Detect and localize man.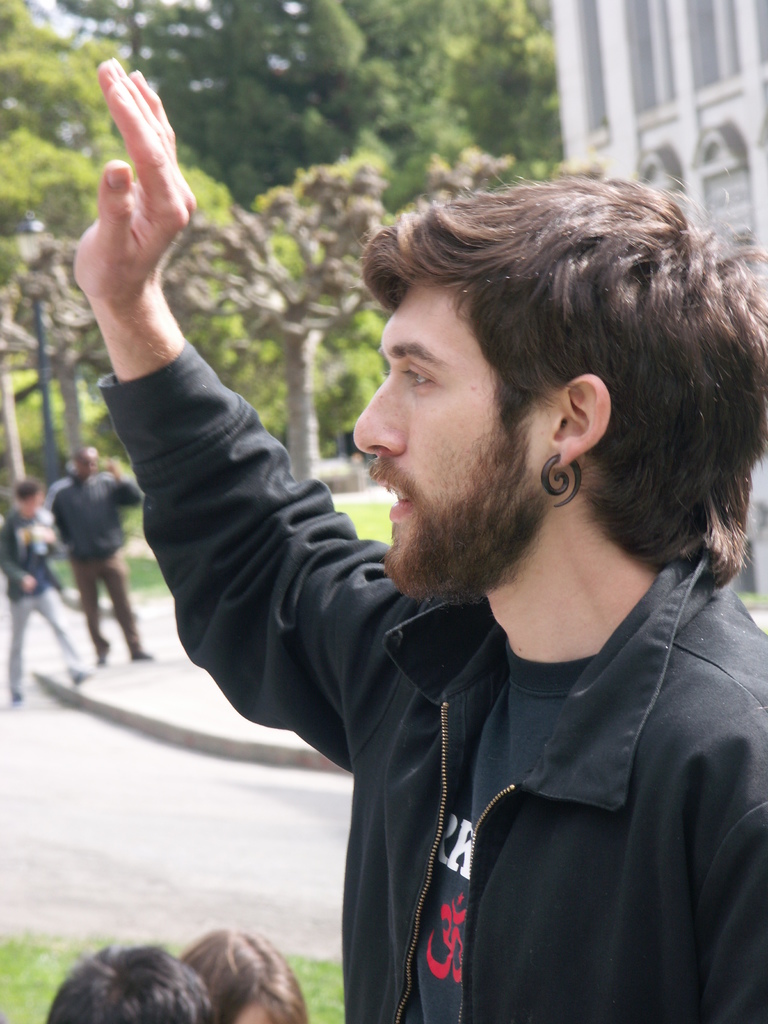
Localized at rect(0, 480, 67, 701).
